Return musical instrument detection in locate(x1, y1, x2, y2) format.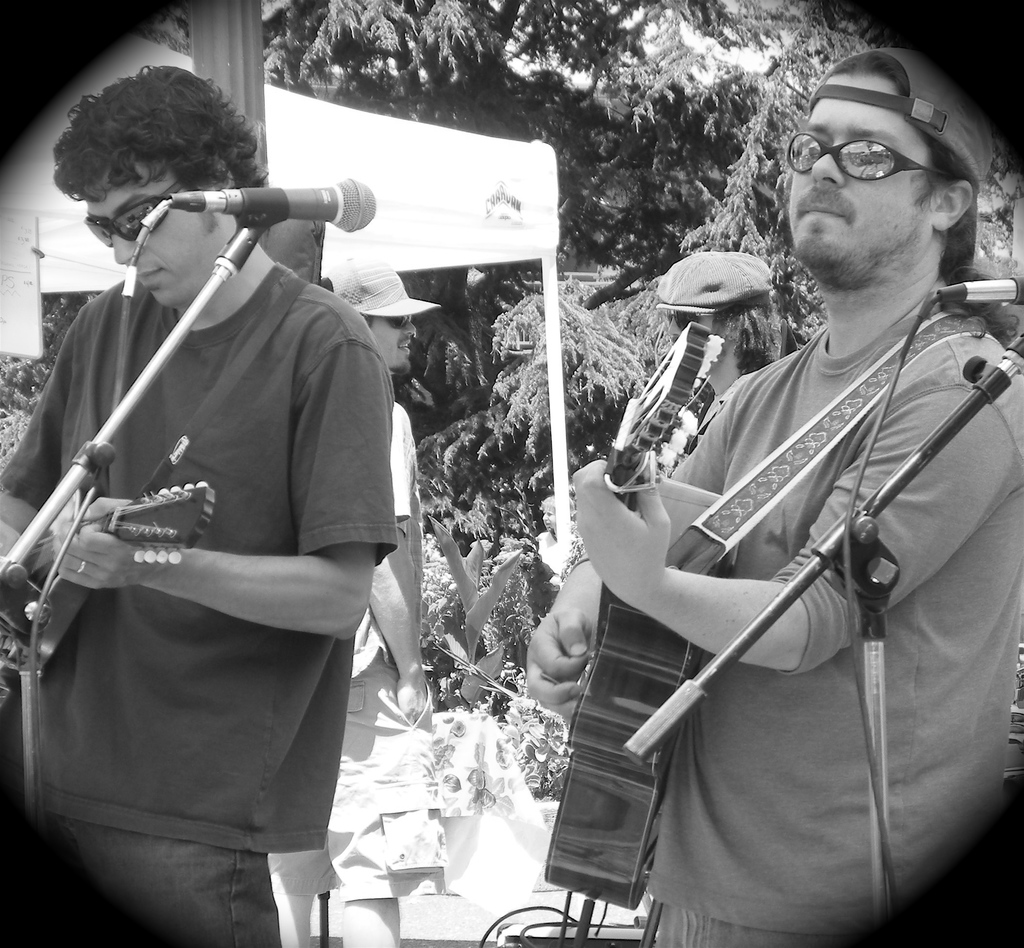
locate(0, 443, 224, 721).
